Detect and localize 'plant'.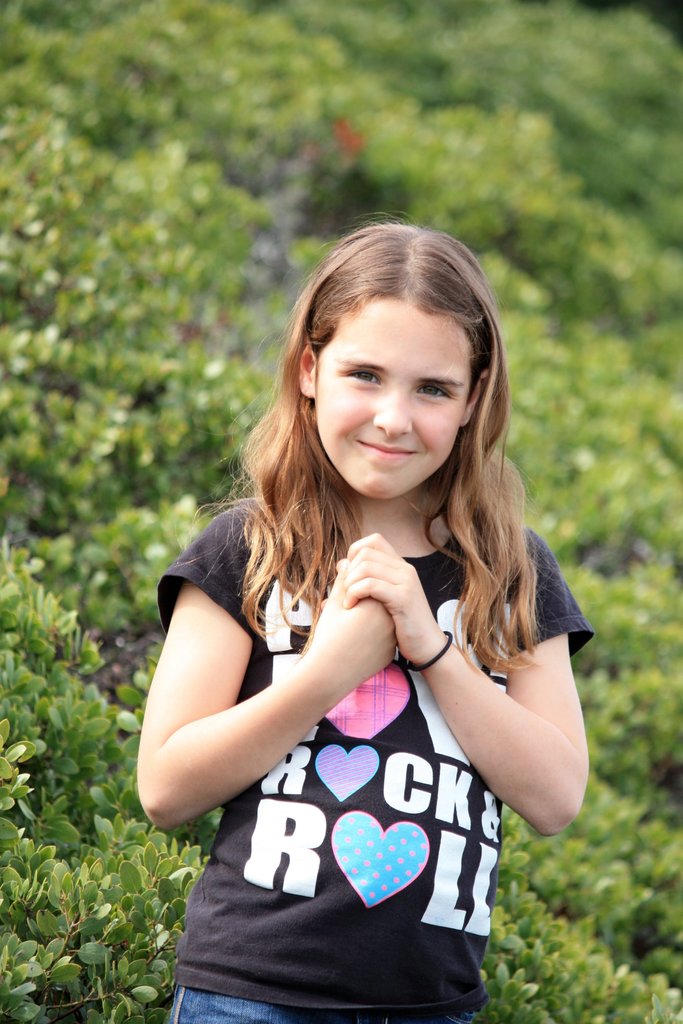
Localized at {"x1": 507, "y1": 261, "x2": 682, "y2": 803}.
